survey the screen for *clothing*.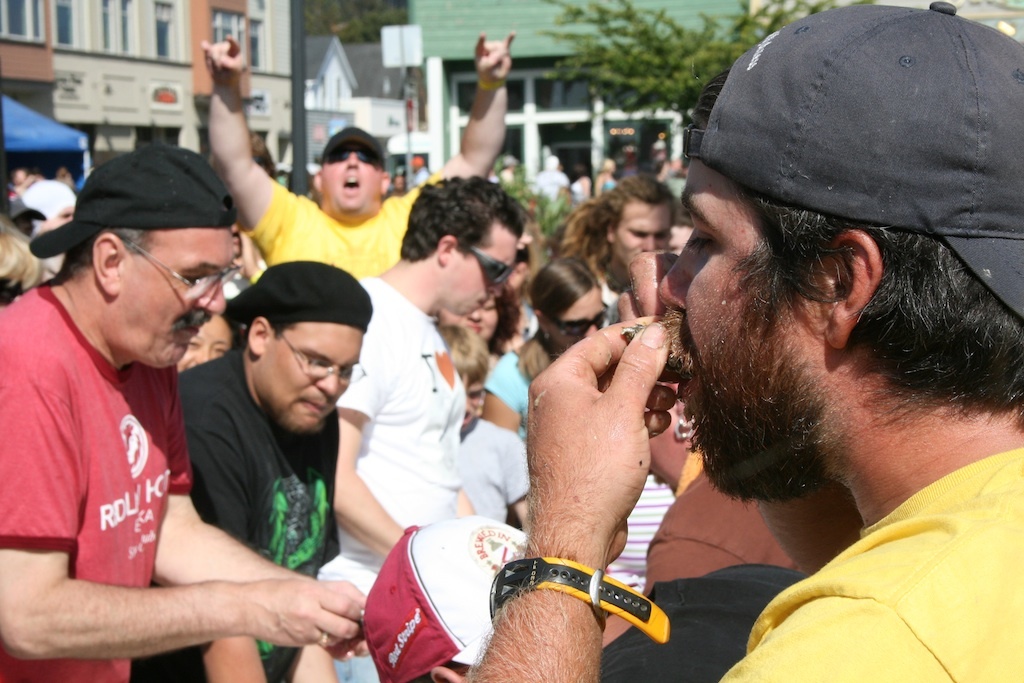
Survey found: <box>129,351,342,682</box>.
